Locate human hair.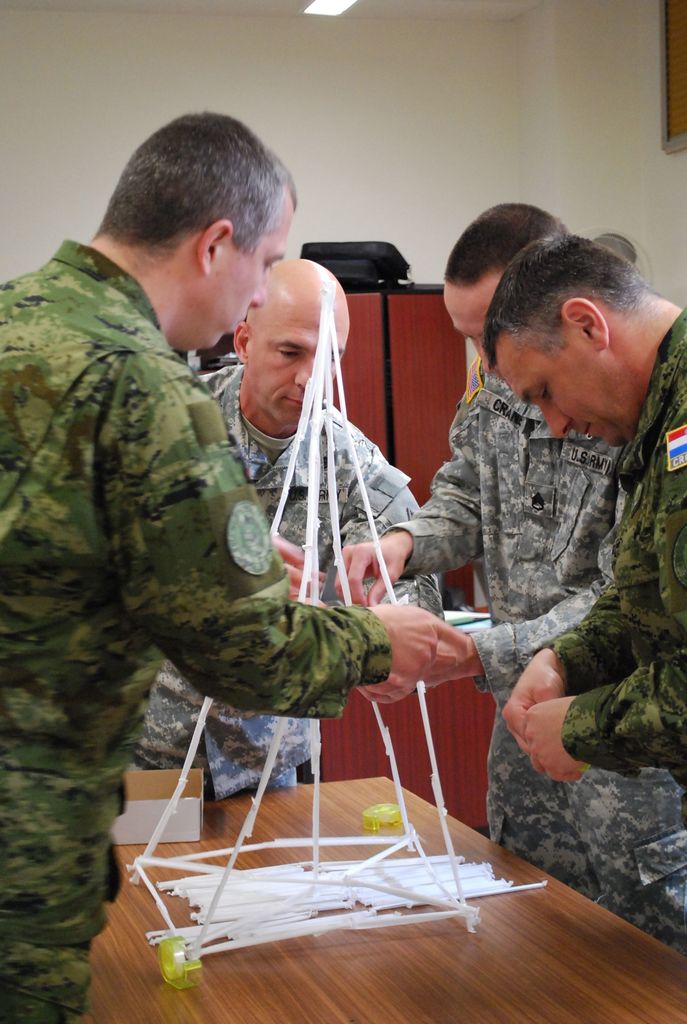
Bounding box: box=[91, 107, 297, 261].
